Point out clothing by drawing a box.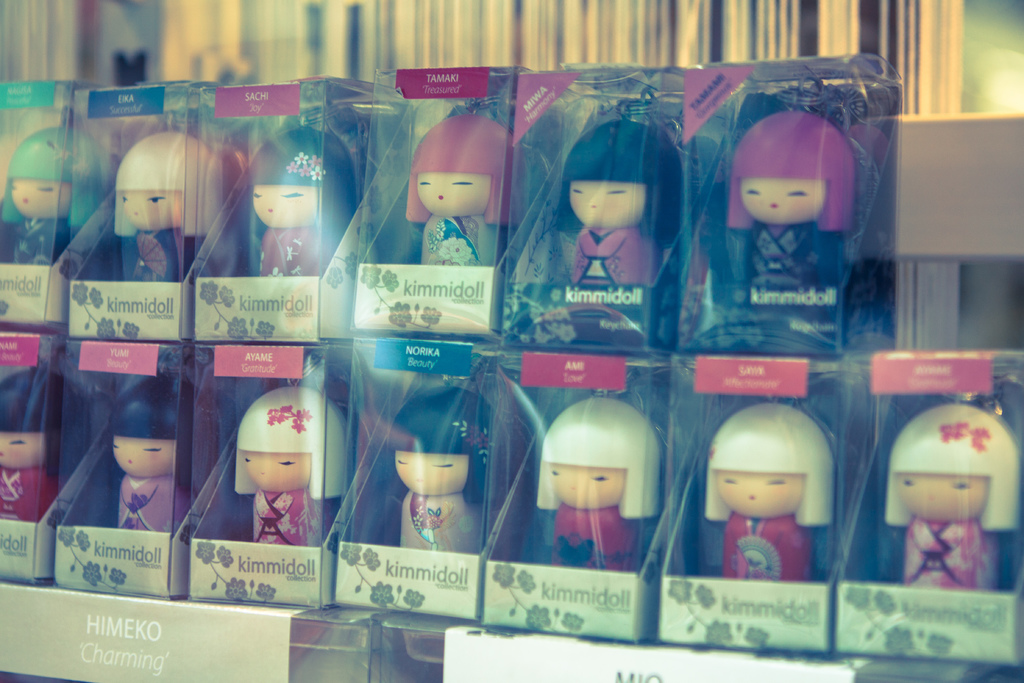
[x1=748, y1=225, x2=829, y2=277].
